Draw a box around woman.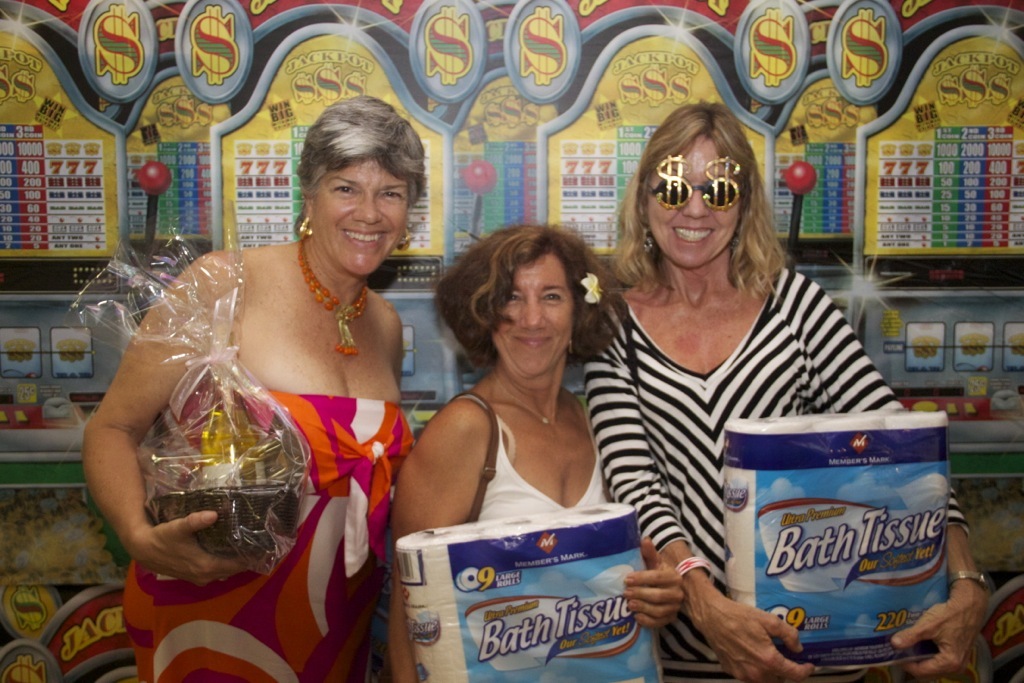
(80, 87, 418, 682).
